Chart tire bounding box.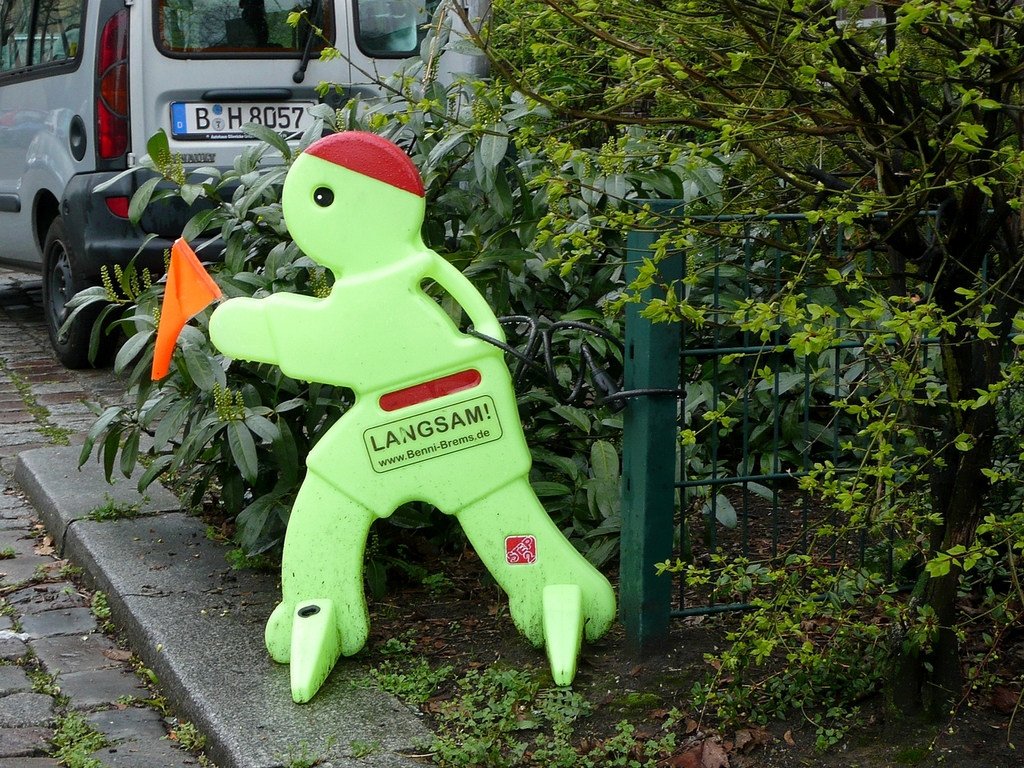
Charted: <bbox>27, 174, 92, 358</bbox>.
